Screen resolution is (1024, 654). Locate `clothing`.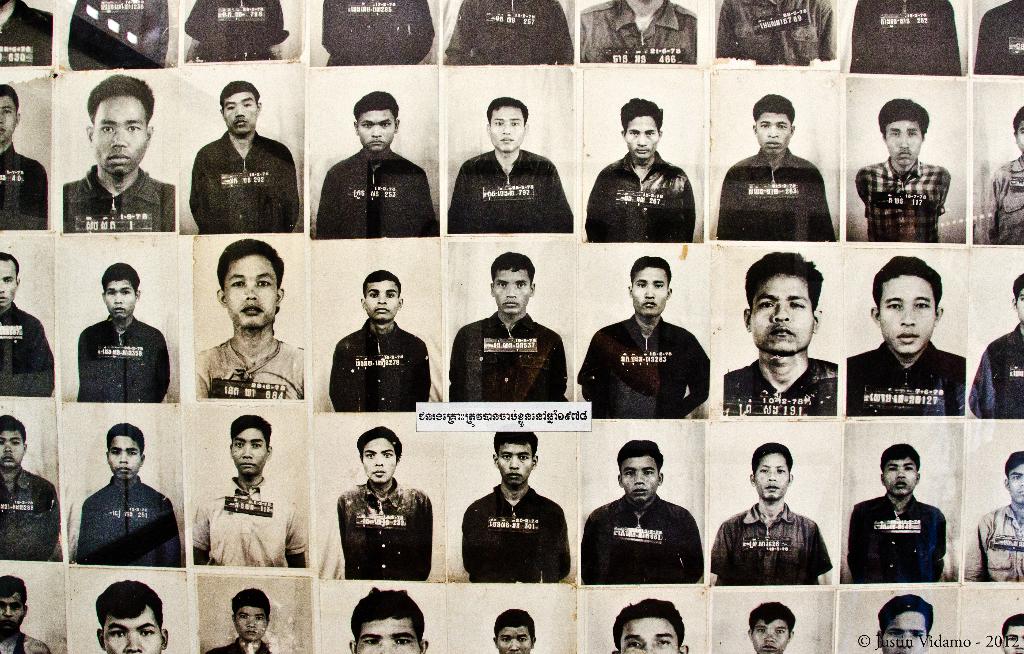
<region>321, 0, 435, 67</region>.
